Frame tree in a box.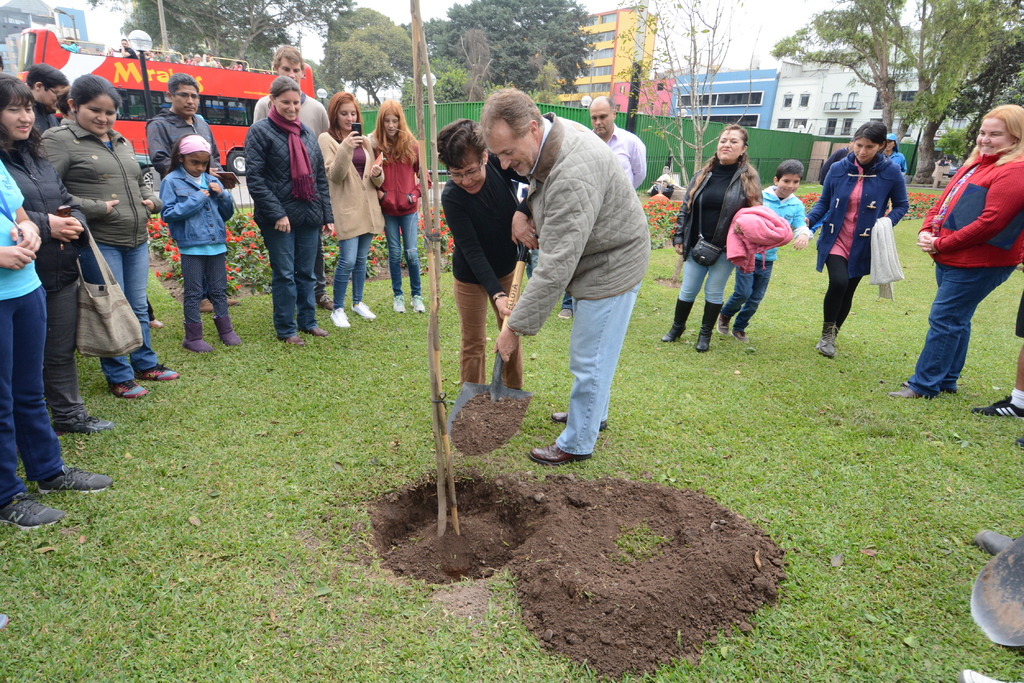
[left=772, top=0, right=995, bottom=172].
